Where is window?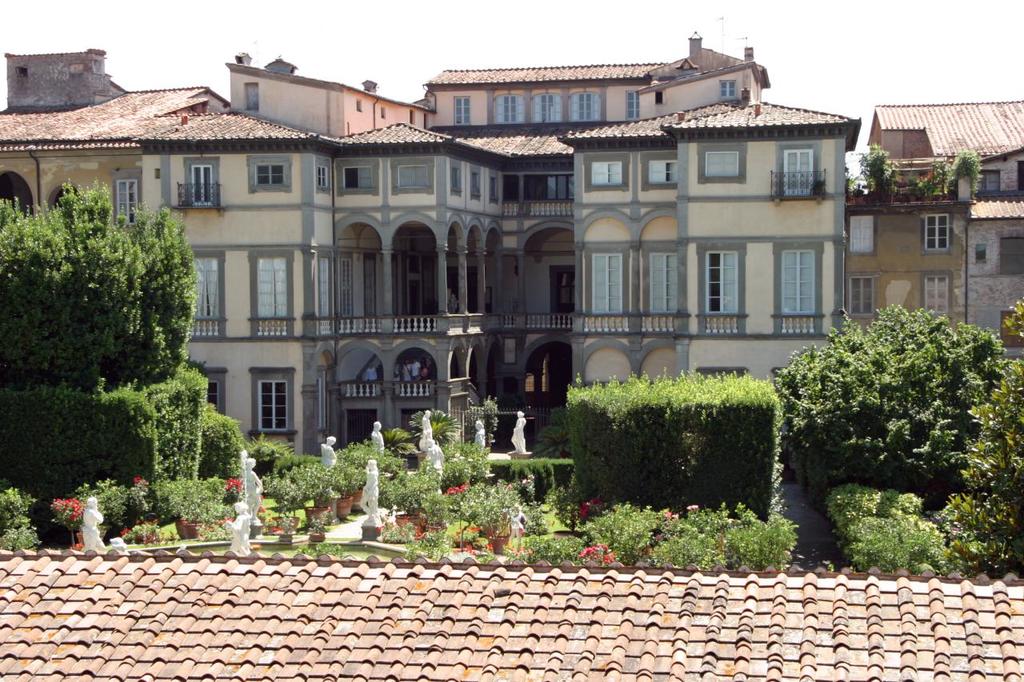
648/160/680/180.
